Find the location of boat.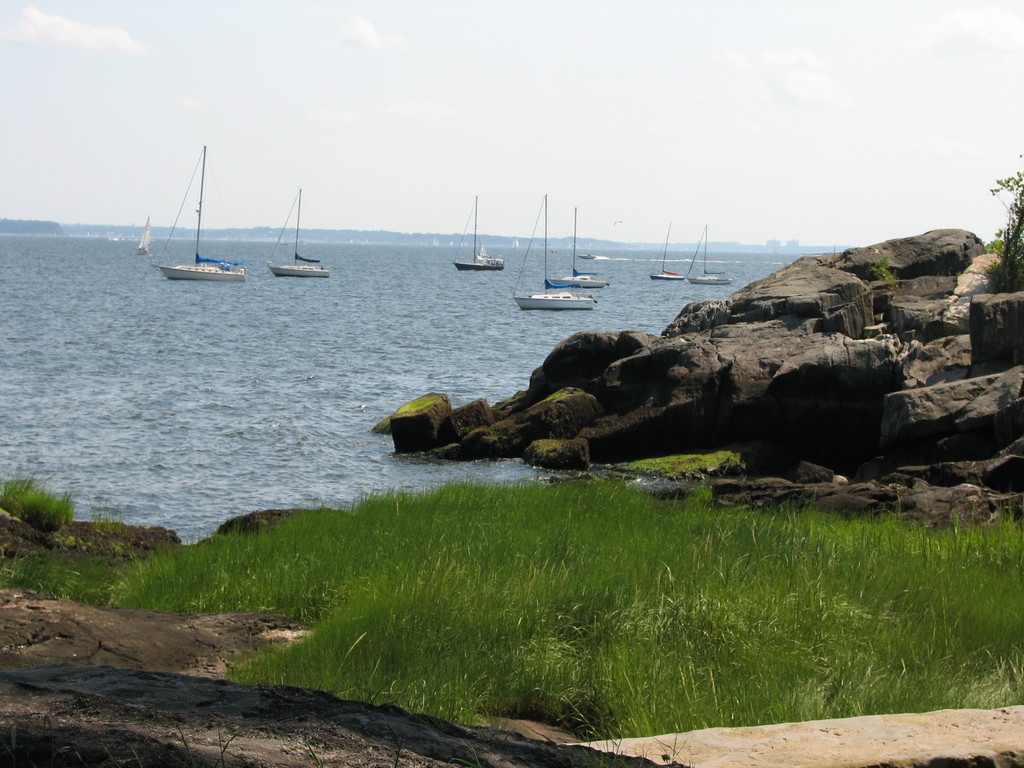
Location: bbox(158, 144, 252, 280).
